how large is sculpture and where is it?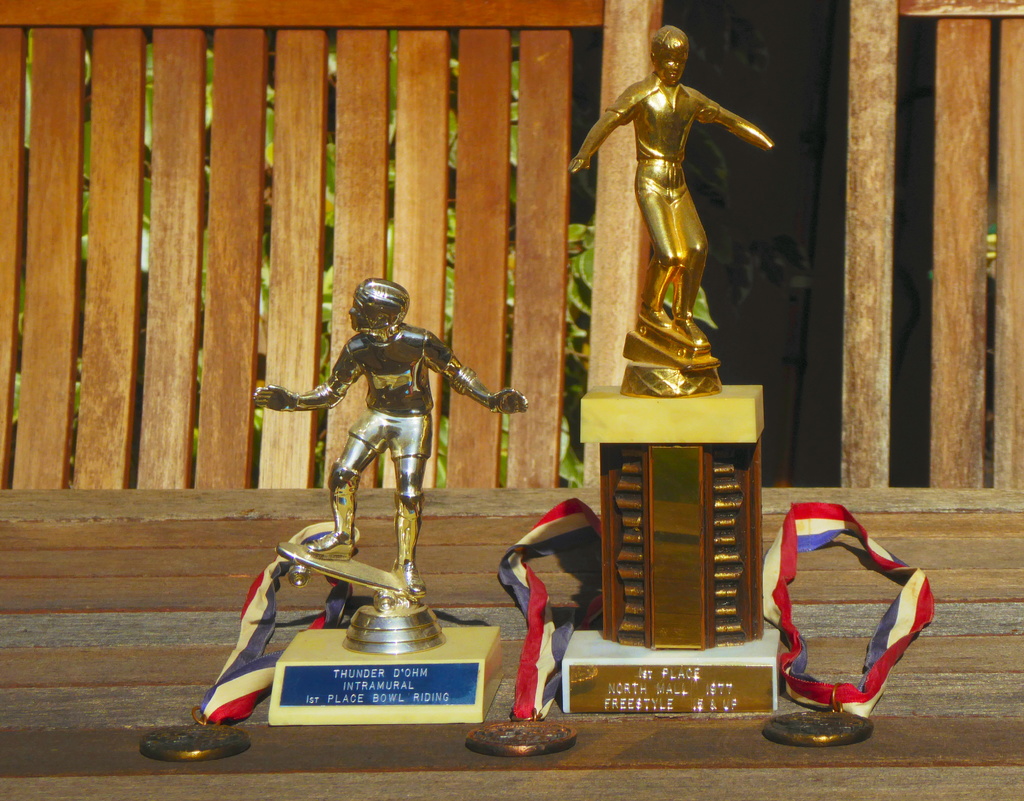
Bounding box: pyautogui.locateOnScreen(556, 14, 779, 394).
